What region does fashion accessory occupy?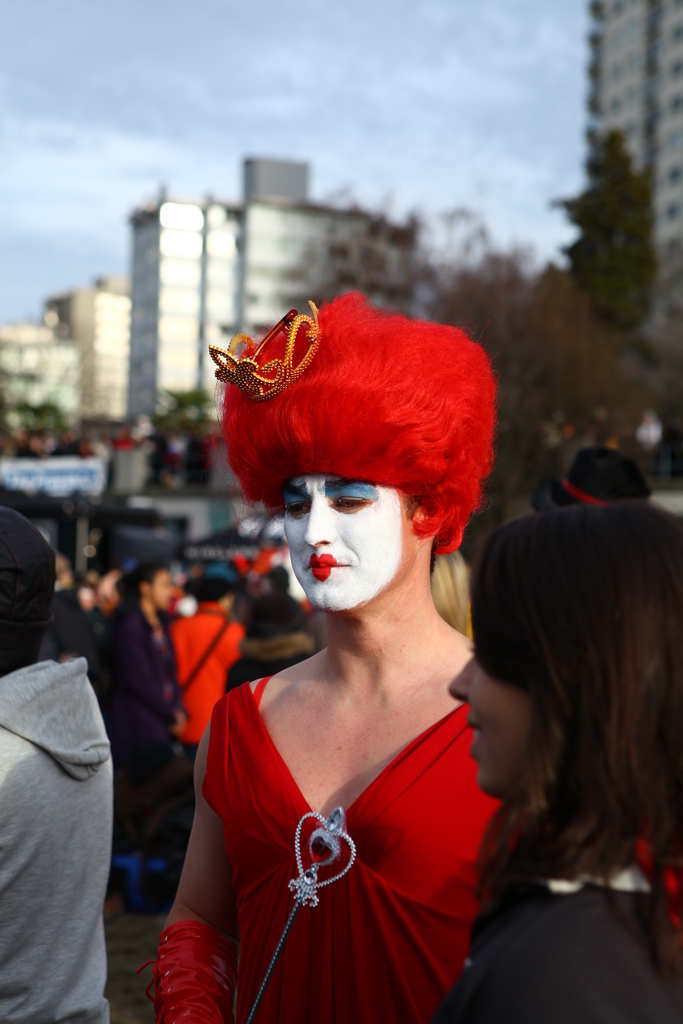
[x1=206, y1=302, x2=318, y2=396].
